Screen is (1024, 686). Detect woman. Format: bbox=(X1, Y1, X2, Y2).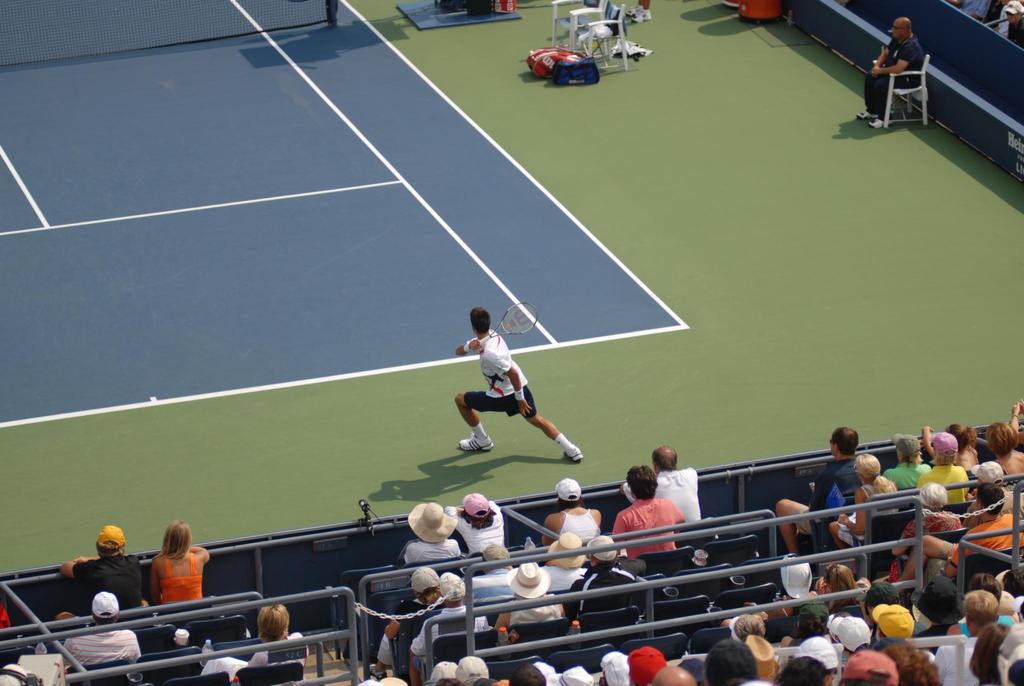
bbox=(444, 488, 508, 551).
